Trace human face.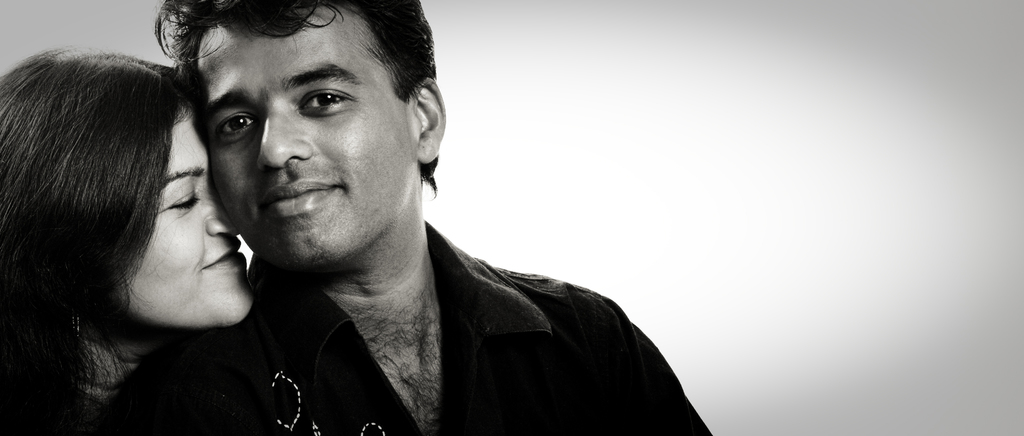
Traced to pyautogui.locateOnScreen(114, 99, 254, 328).
